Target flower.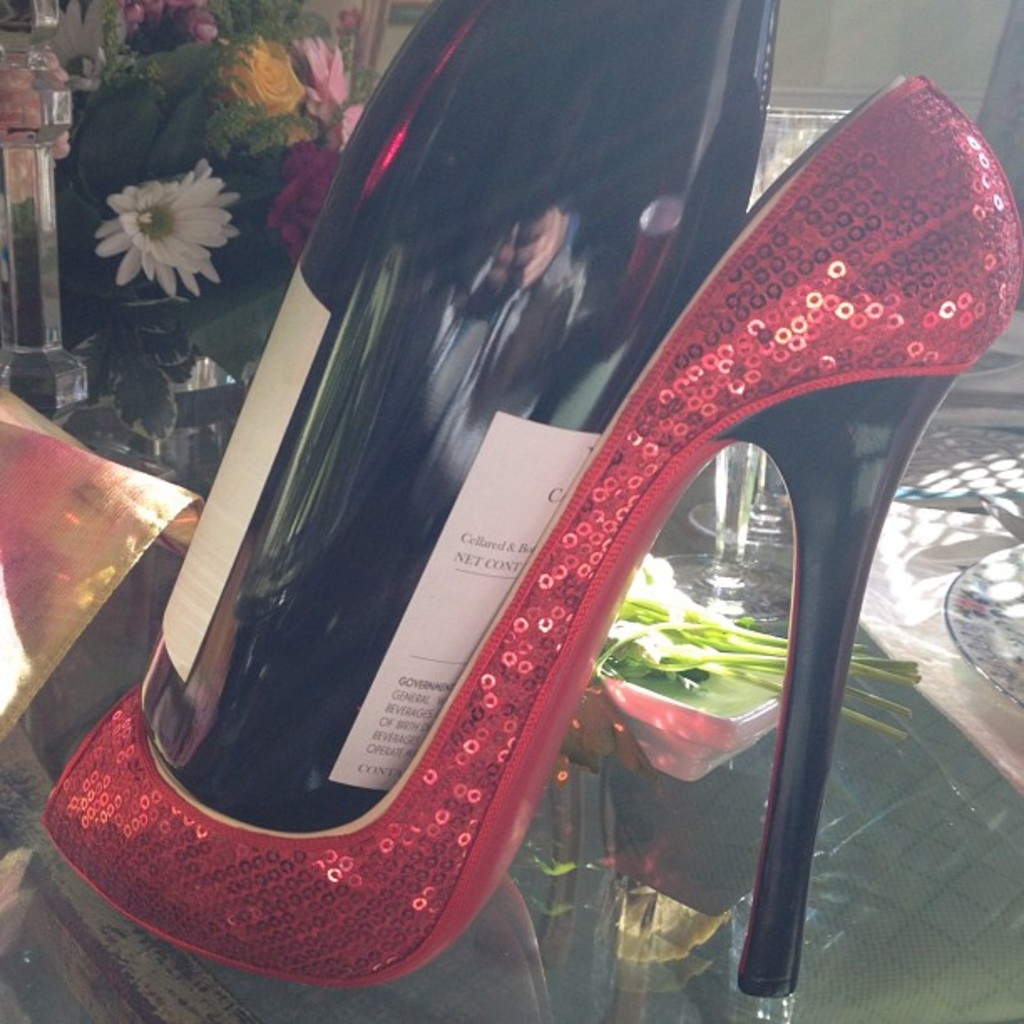
Target region: region(125, 0, 219, 60).
